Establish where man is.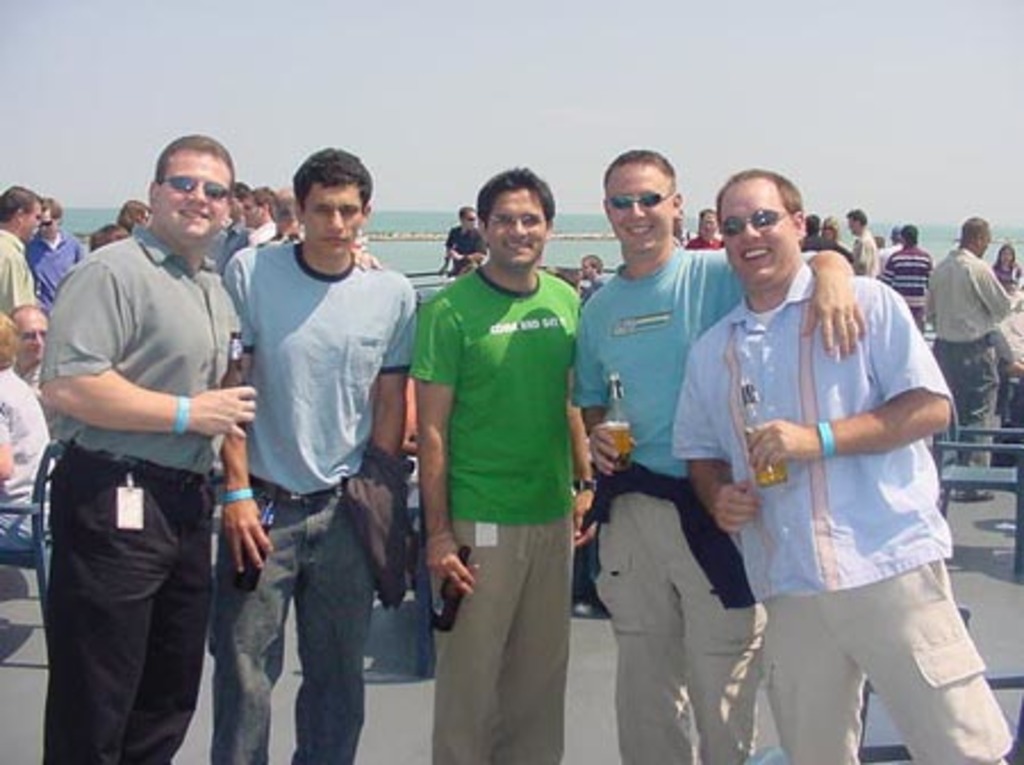
Established at 205:143:421:763.
